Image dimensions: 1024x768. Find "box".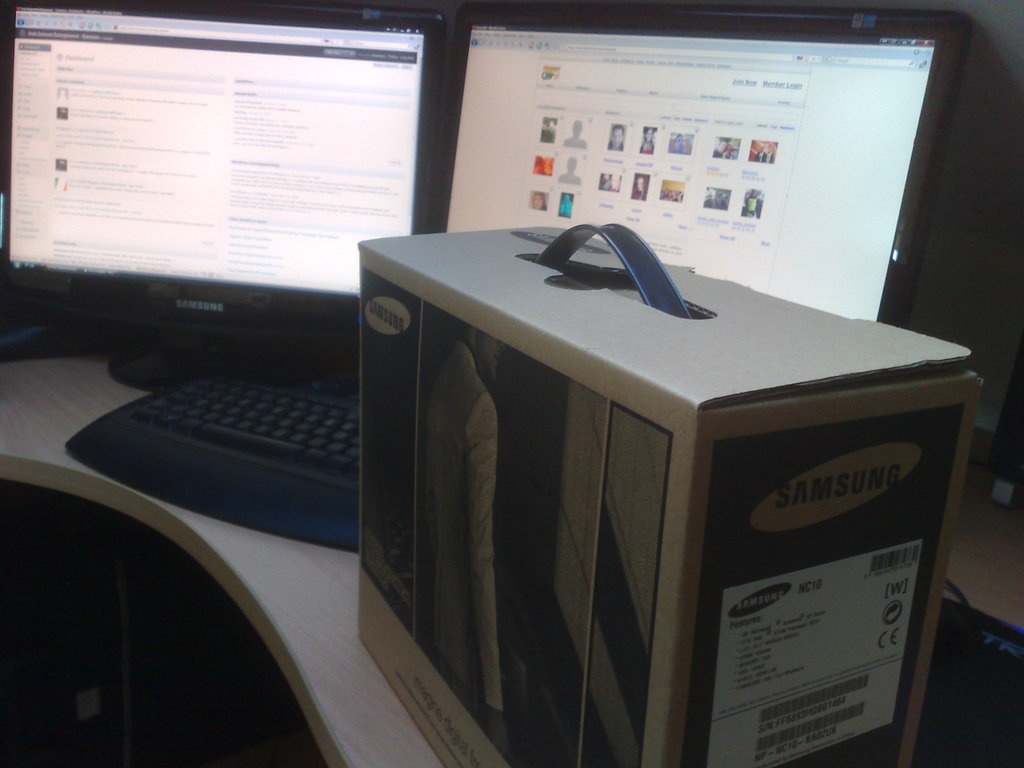
Rect(353, 225, 980, 767).
